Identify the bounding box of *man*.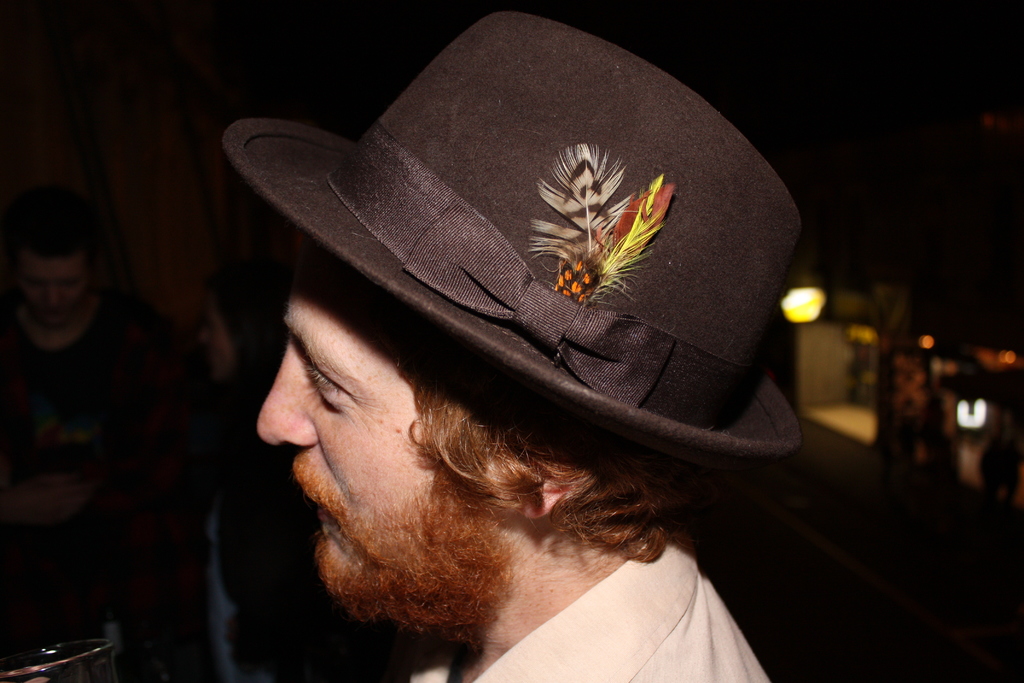
BBox(0, 177, 182, 682).
